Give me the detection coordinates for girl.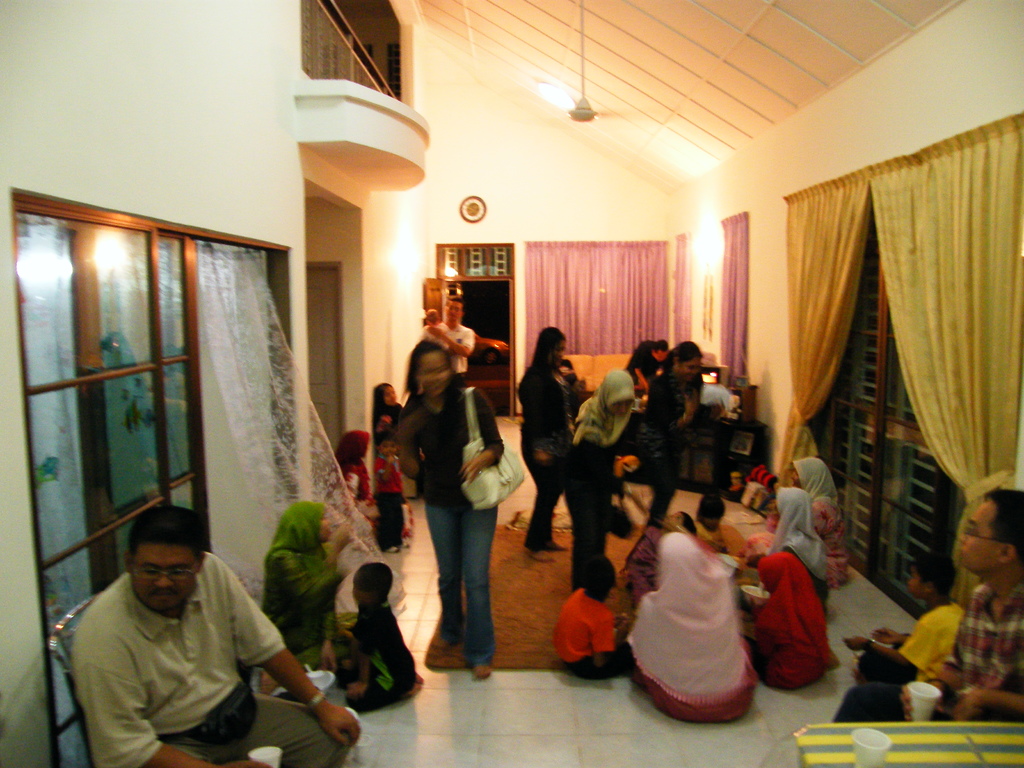
box(266, 502, 357, 667).
